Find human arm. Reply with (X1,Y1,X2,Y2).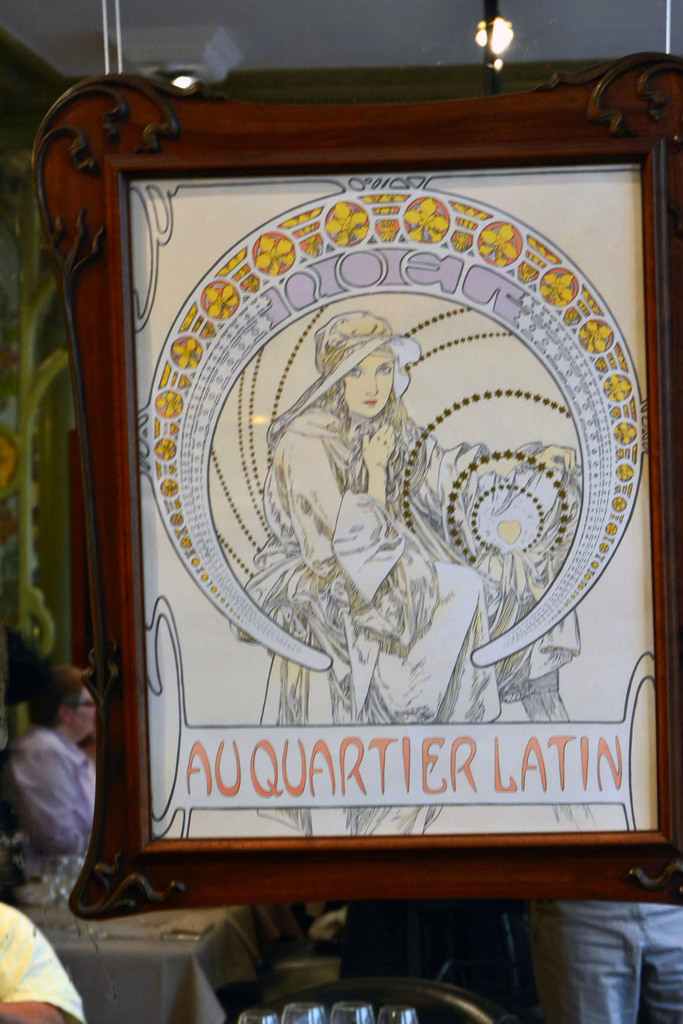
(0,903,92,1023).
